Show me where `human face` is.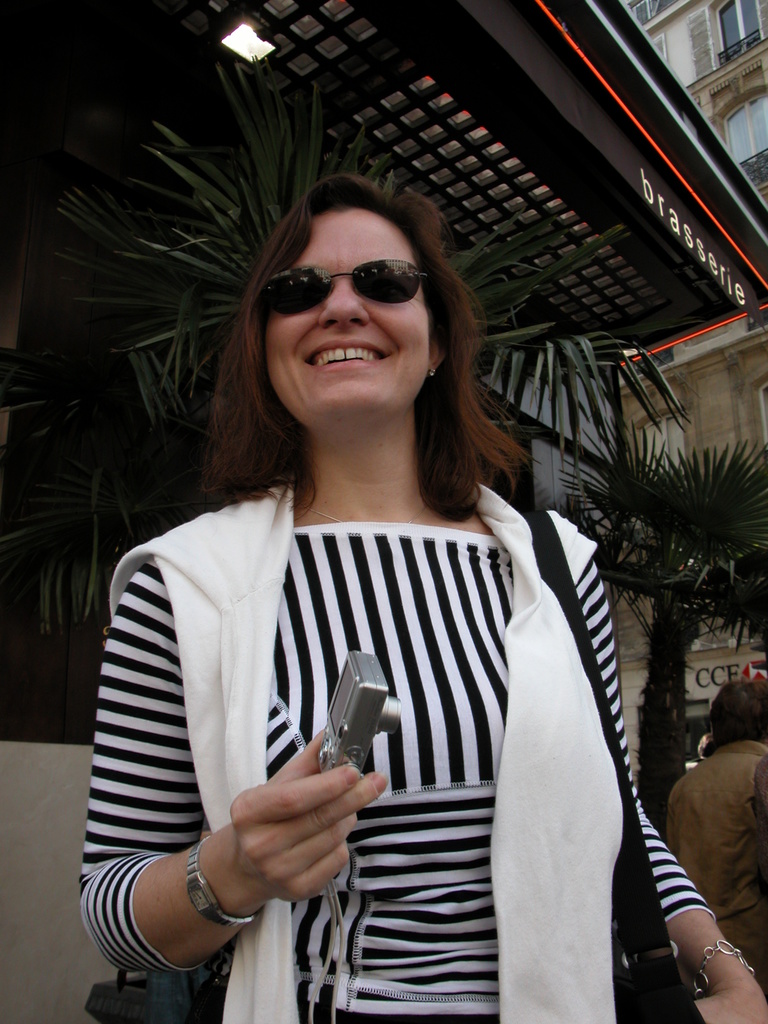
`human face` is at bbox(266, 209, 429, 435).
